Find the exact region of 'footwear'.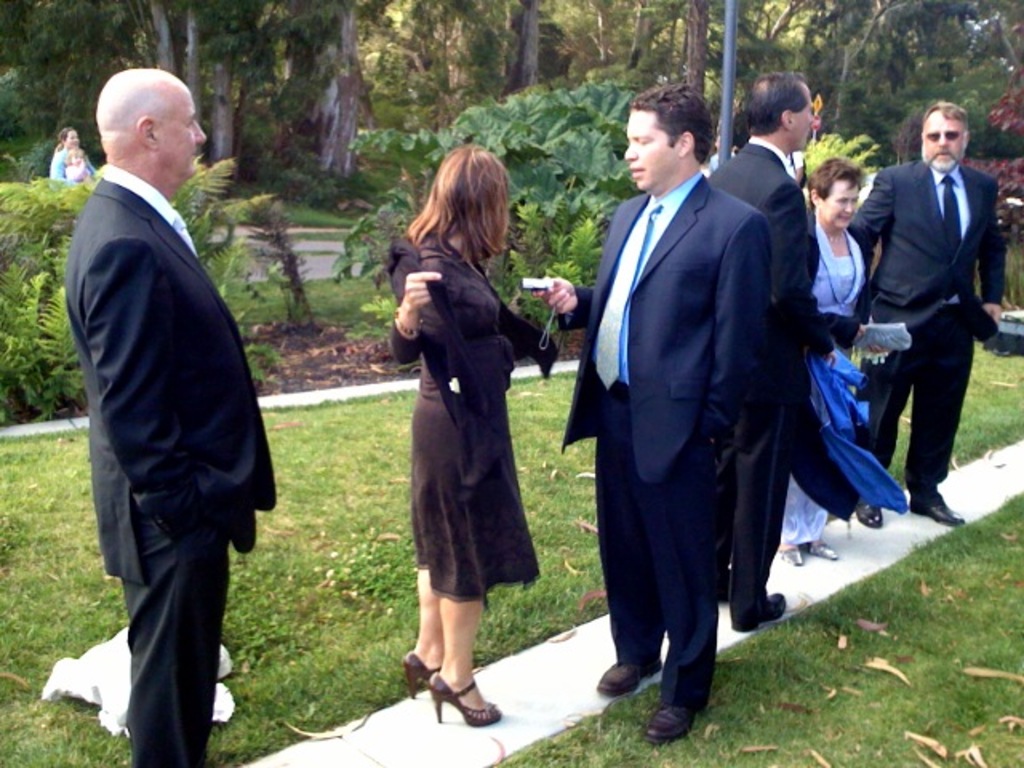
Exact region: 646,706,698,742.
